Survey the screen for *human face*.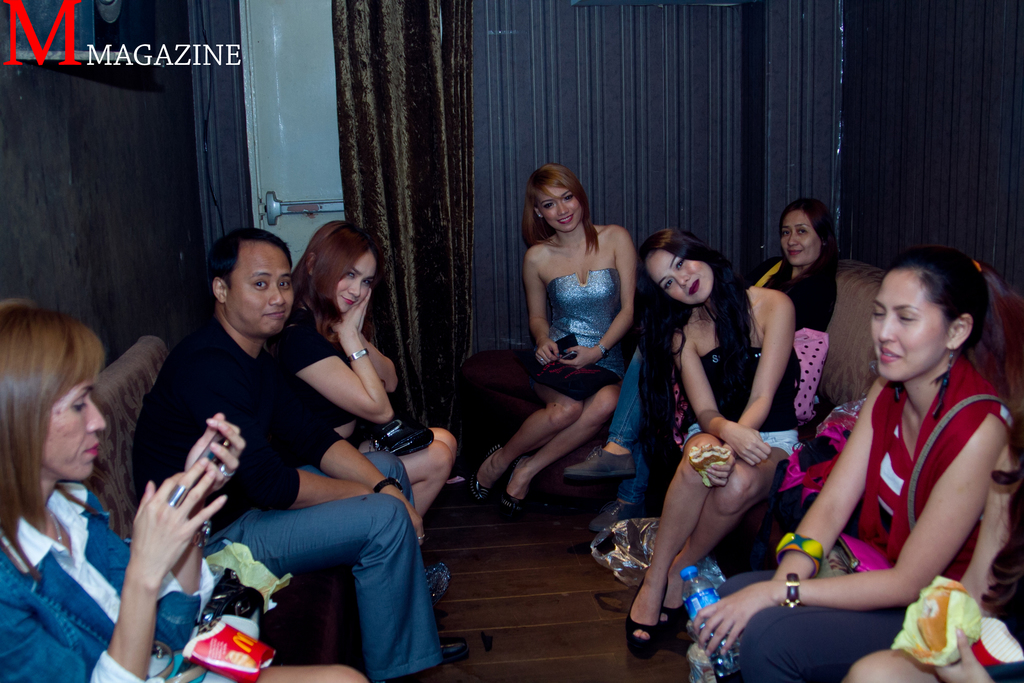
Survey found: (x1=239, y1=242, x2=296, y2=330).
